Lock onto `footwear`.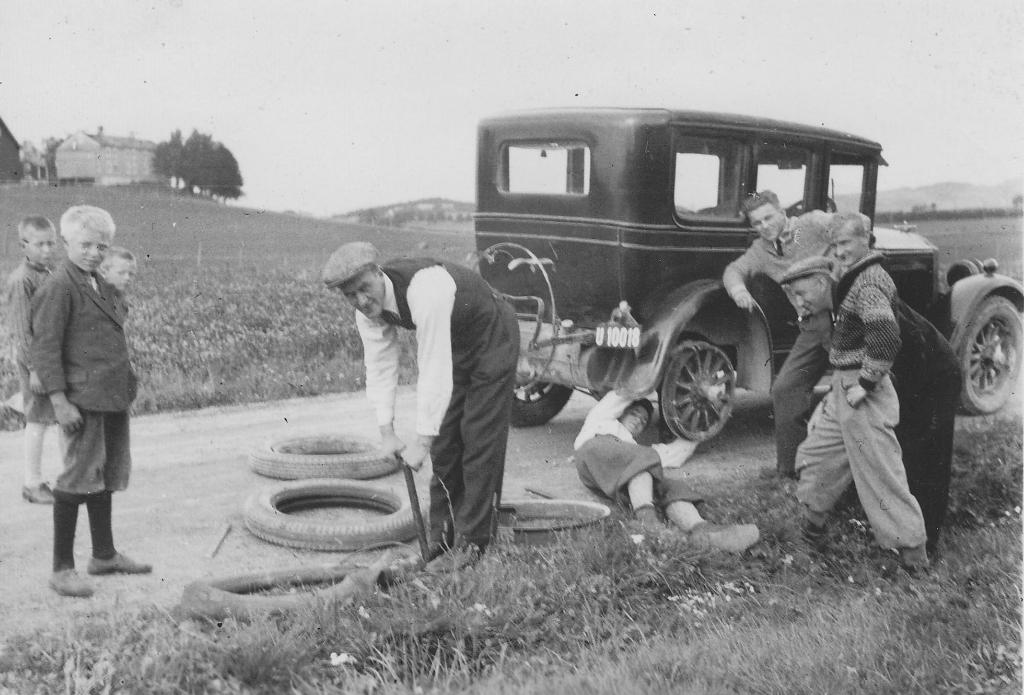
Locked: pyautogui.locateOnScreen(53, 560, 92, 596).
